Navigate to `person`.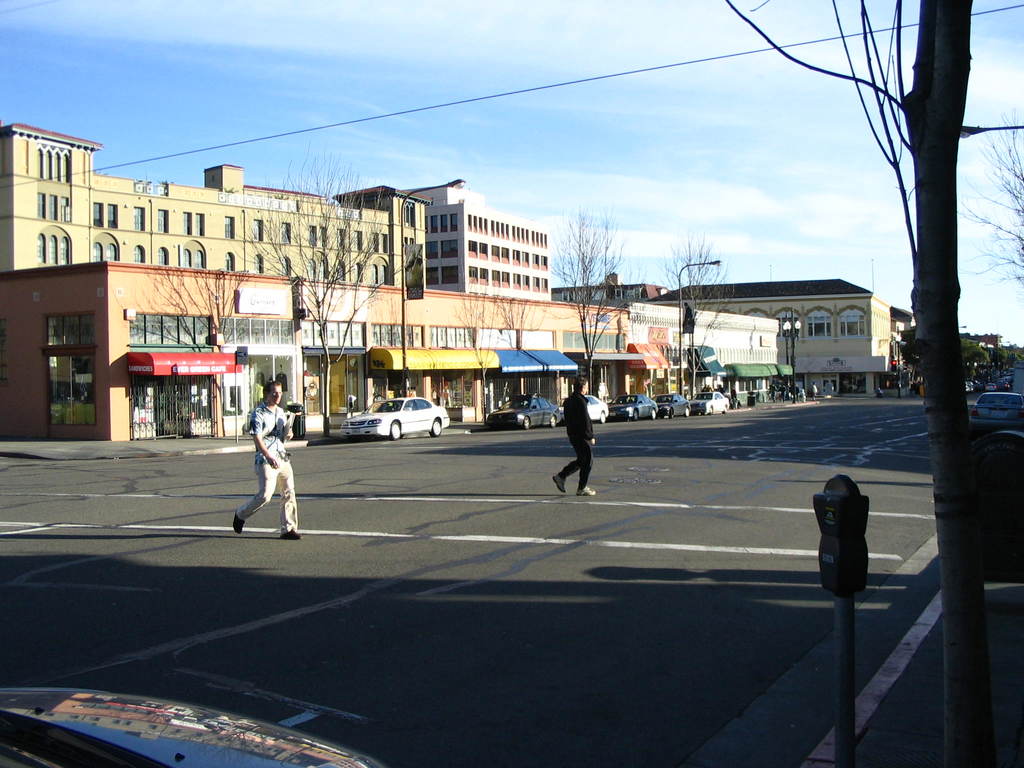
Navigation target: [551,376,597,498].
